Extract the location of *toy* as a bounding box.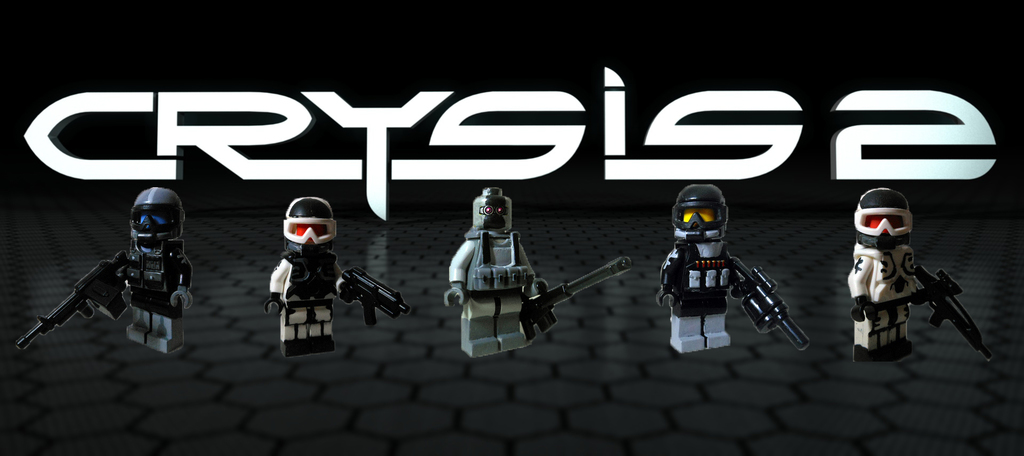
<bbox>265, 194, 406, 358</bbox>.
